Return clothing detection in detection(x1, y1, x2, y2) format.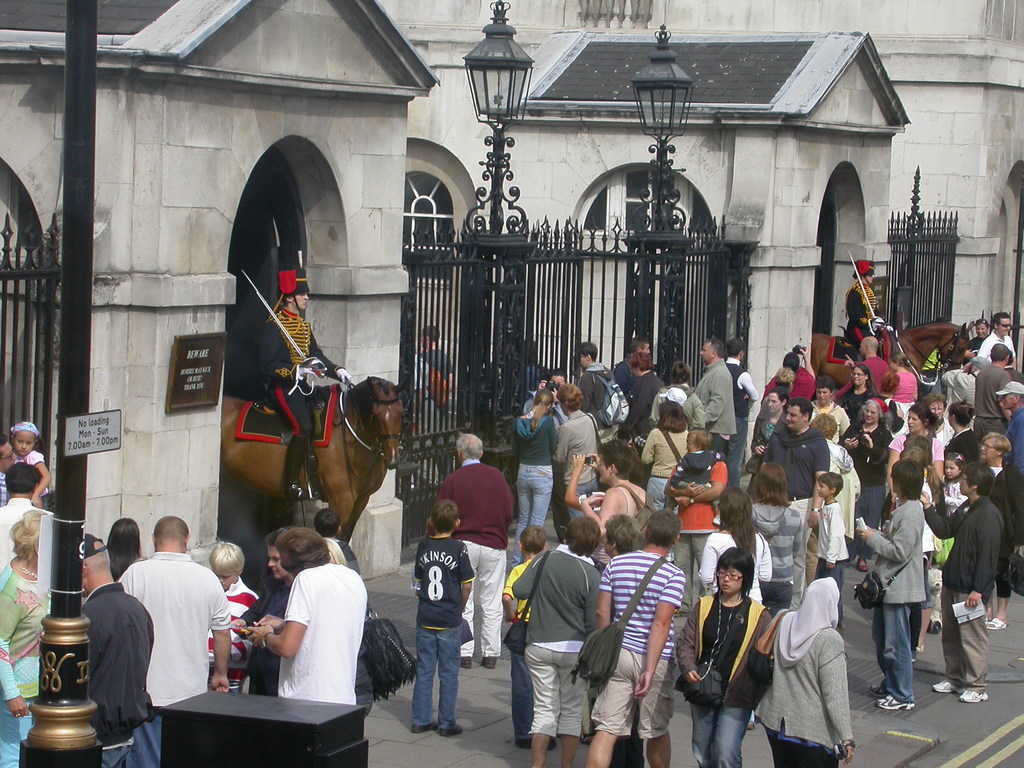
detection(821, 500, 847, 630).
